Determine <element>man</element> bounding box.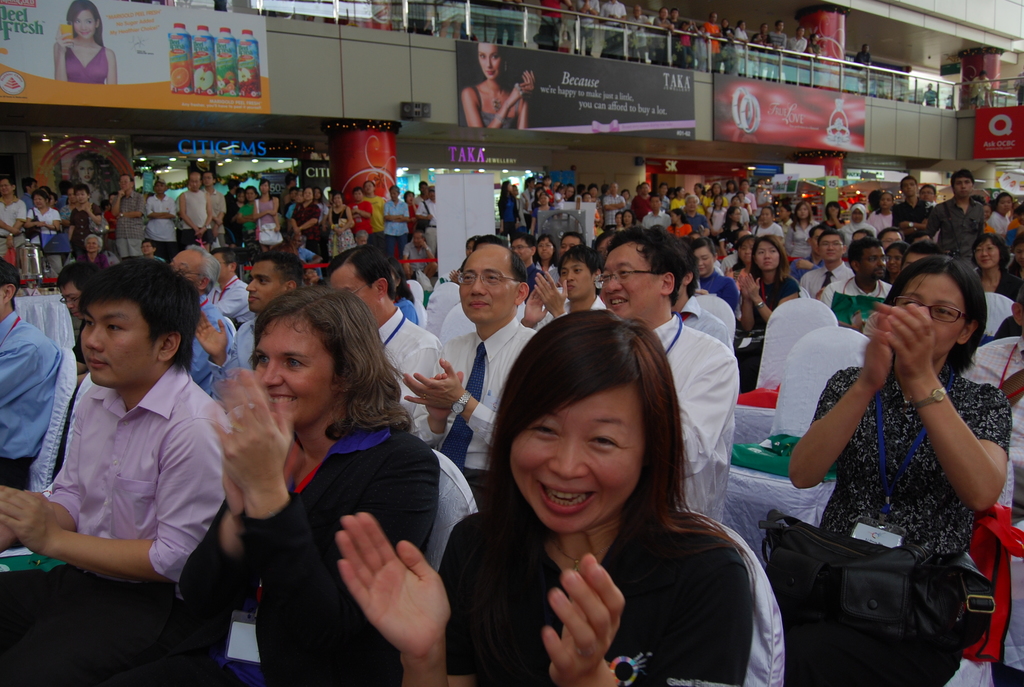
Determined: (x1=819, y1=237, x2=890, y2=310).
